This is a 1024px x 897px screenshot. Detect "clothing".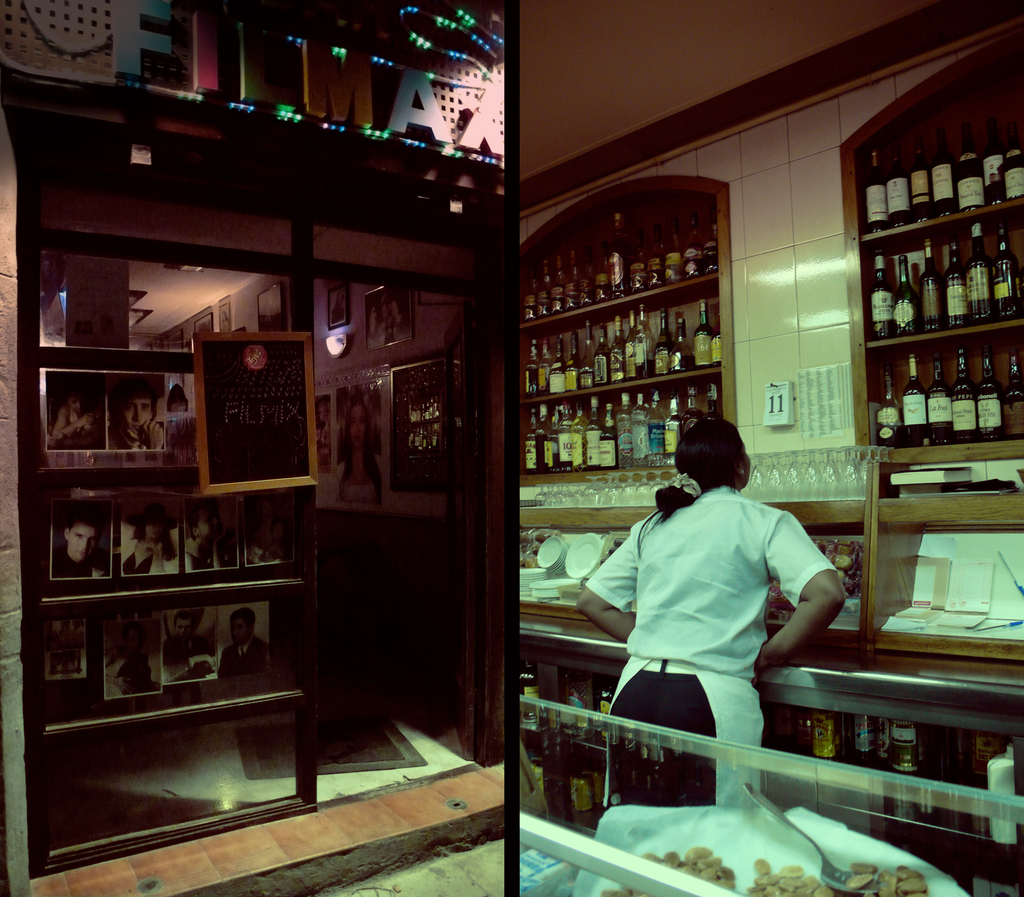
52, 545, 113, 578.
